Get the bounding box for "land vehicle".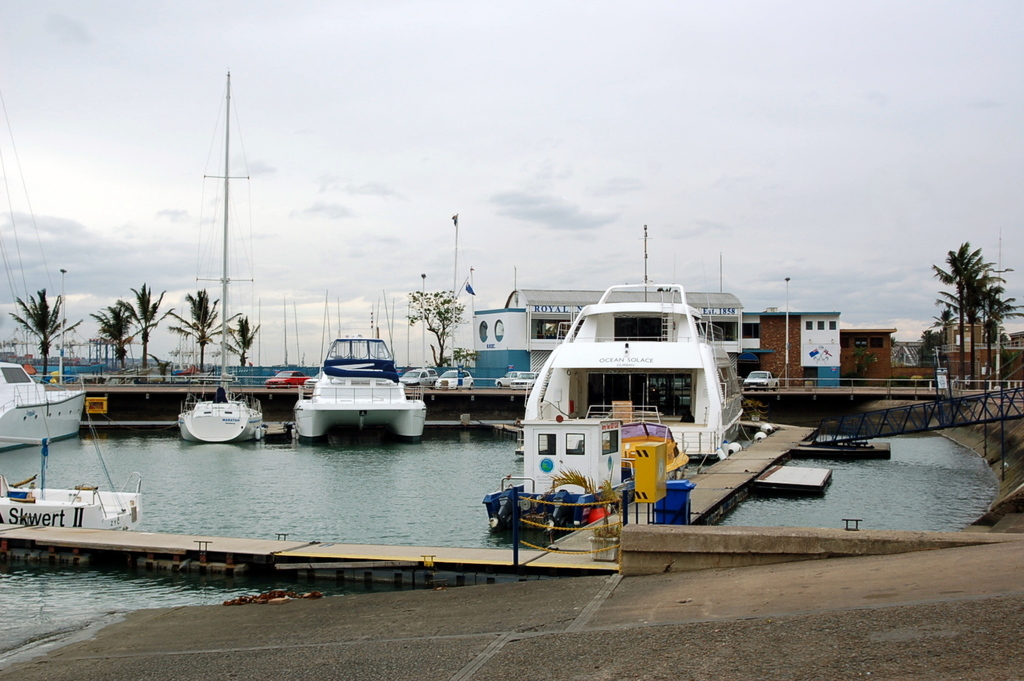
437,372,474,389.
